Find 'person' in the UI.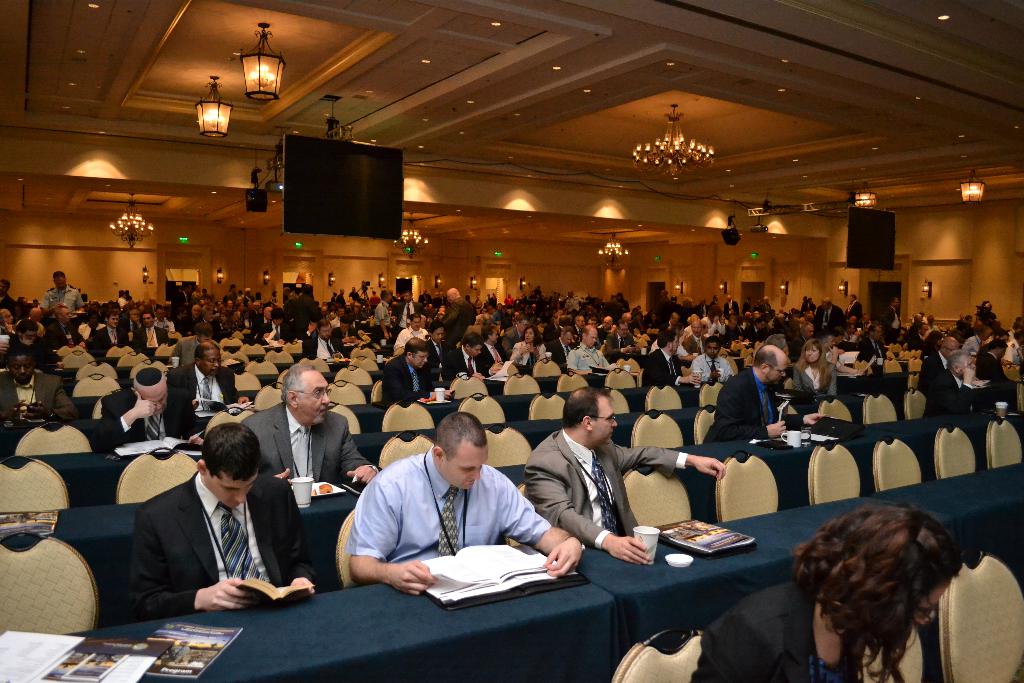
UI element at 845 294 863 322.
